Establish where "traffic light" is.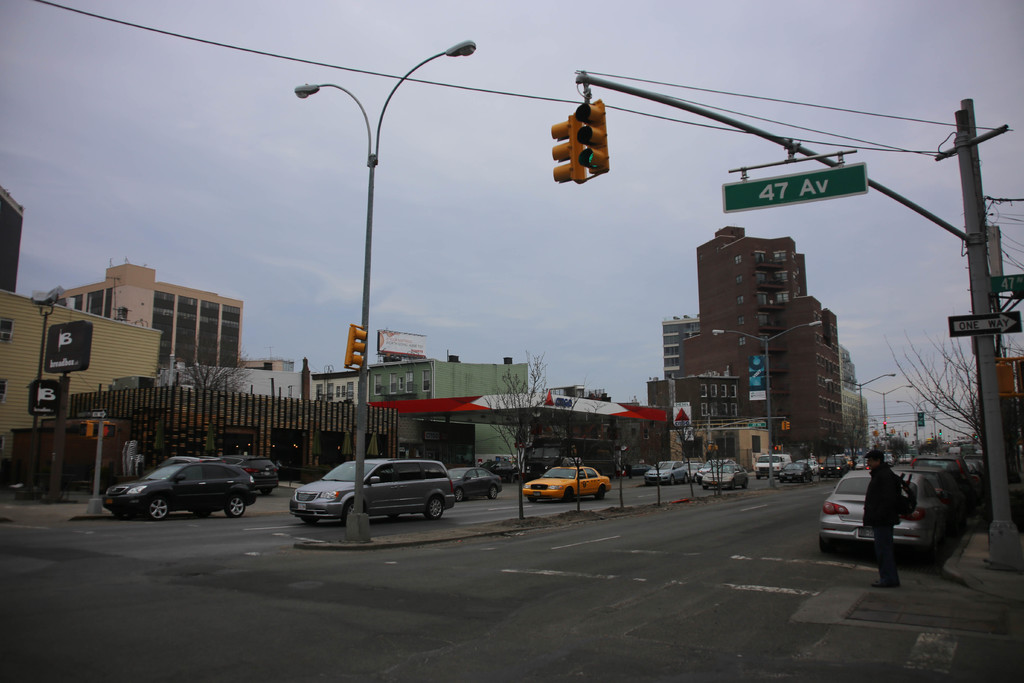
Established at bbox=(550, 85, 609, 183).
